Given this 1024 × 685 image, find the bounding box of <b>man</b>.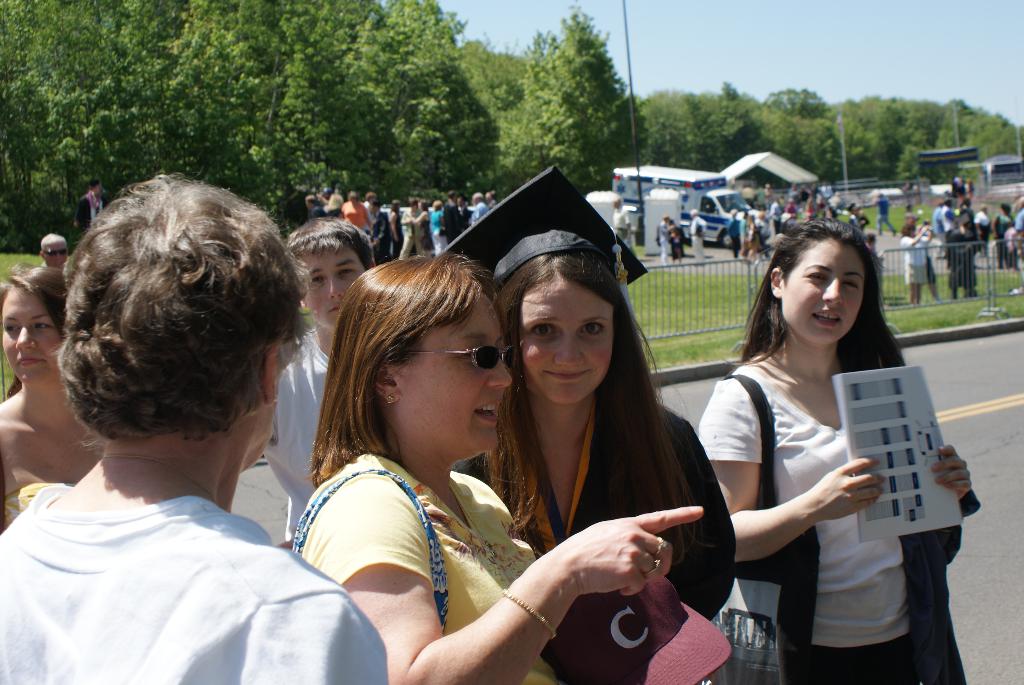
Rect(0, 173, 387, 684).
